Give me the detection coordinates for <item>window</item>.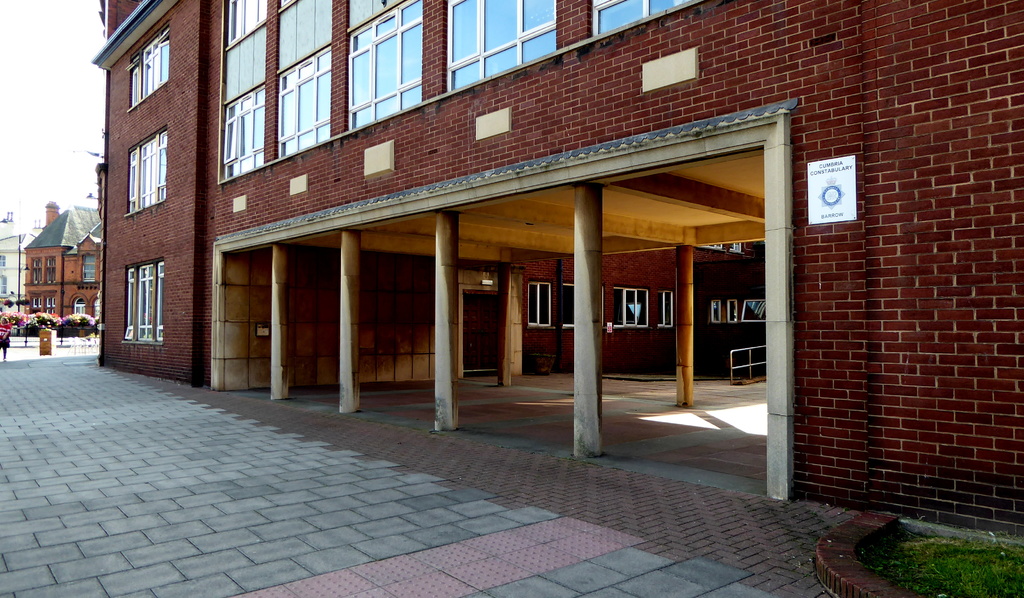
detection(26, 258, 40, 283).
